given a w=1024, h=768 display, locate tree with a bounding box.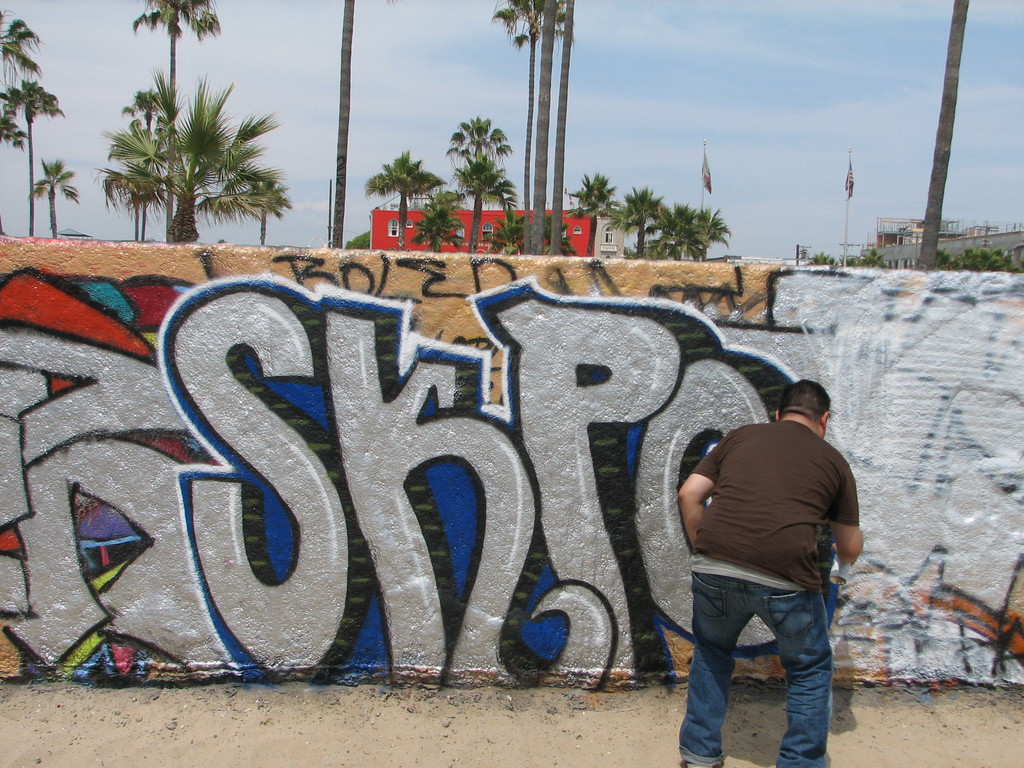
Located: bbox(895, 0, 984, 276).
